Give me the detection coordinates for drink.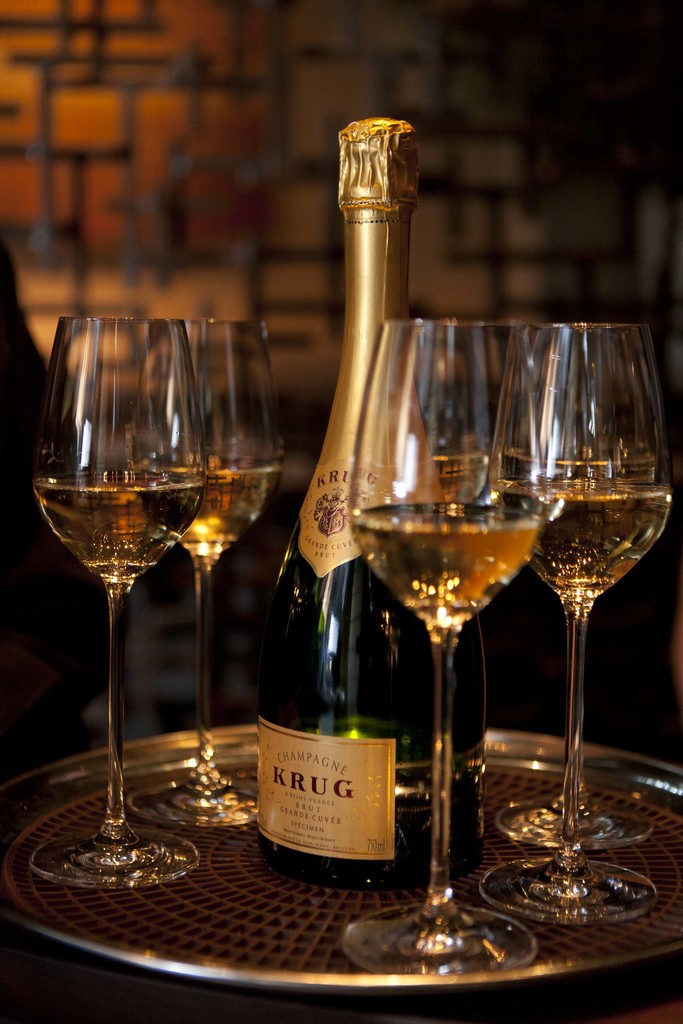
detection(349, 497, 537, 634).
